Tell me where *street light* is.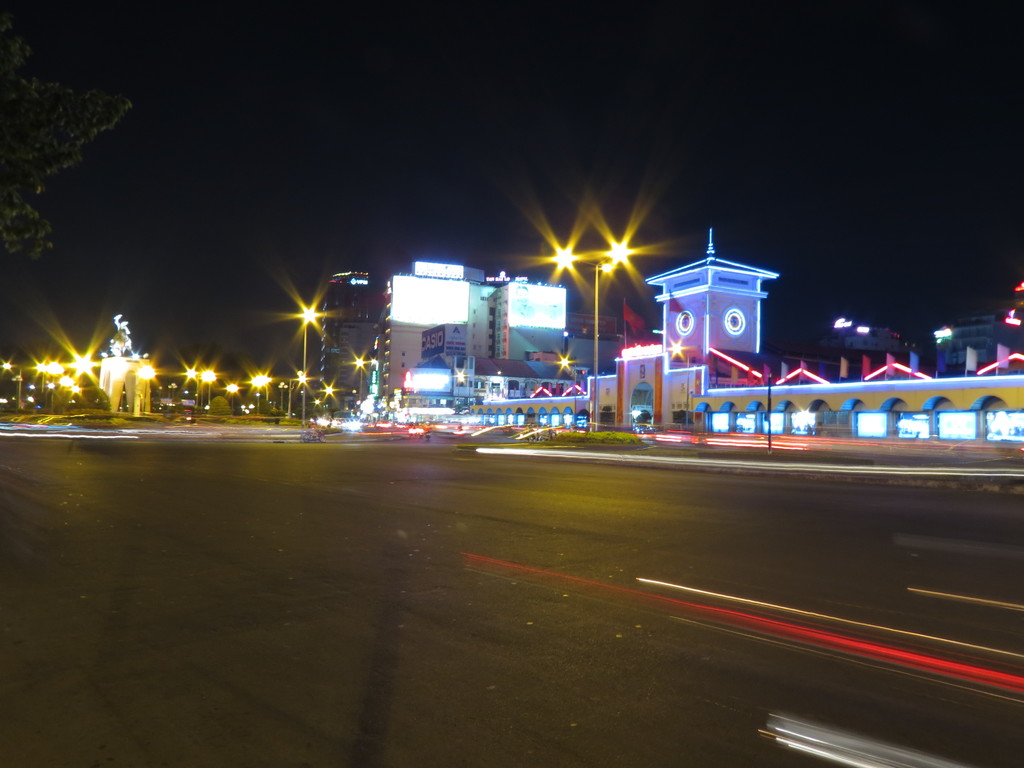
*street light* is at <bbox>353, 355, 369, 405</bbox>.
